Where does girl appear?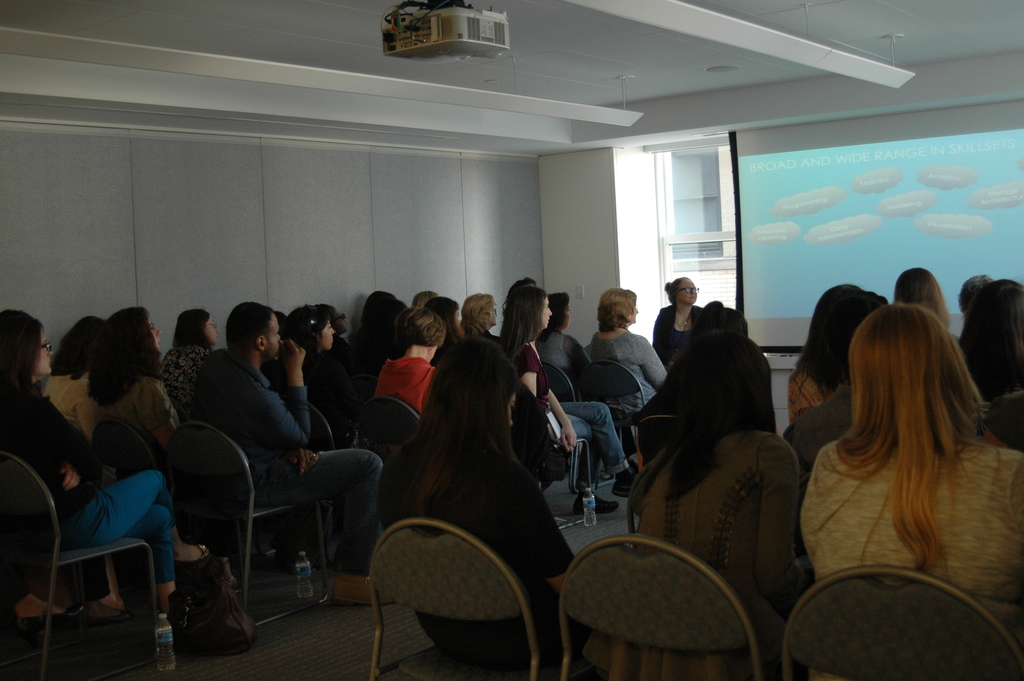
Appears at bbox=[161, 305, 224, 426].
